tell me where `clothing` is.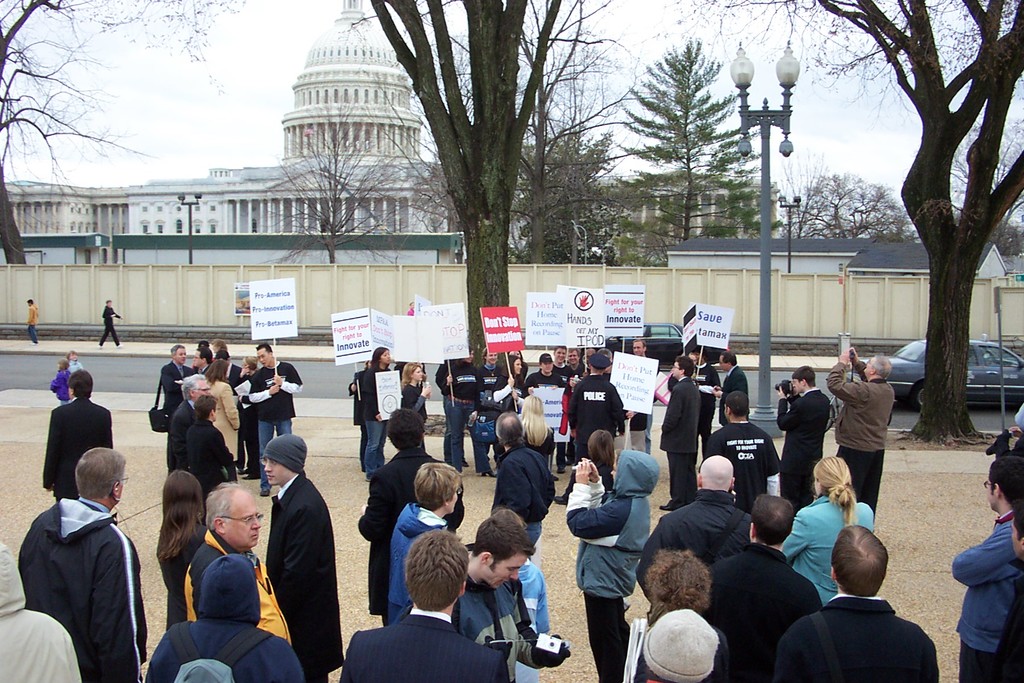
`clothing` is at [459, 579, 535, 680].
